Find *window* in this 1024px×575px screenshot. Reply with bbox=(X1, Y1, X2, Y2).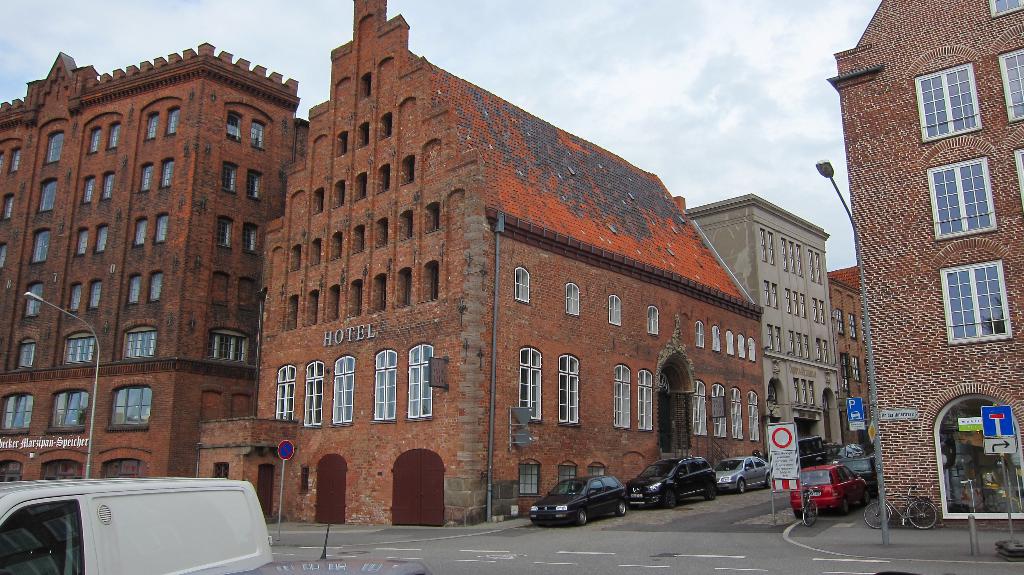
bbox=(40, 124, 69, 165).
